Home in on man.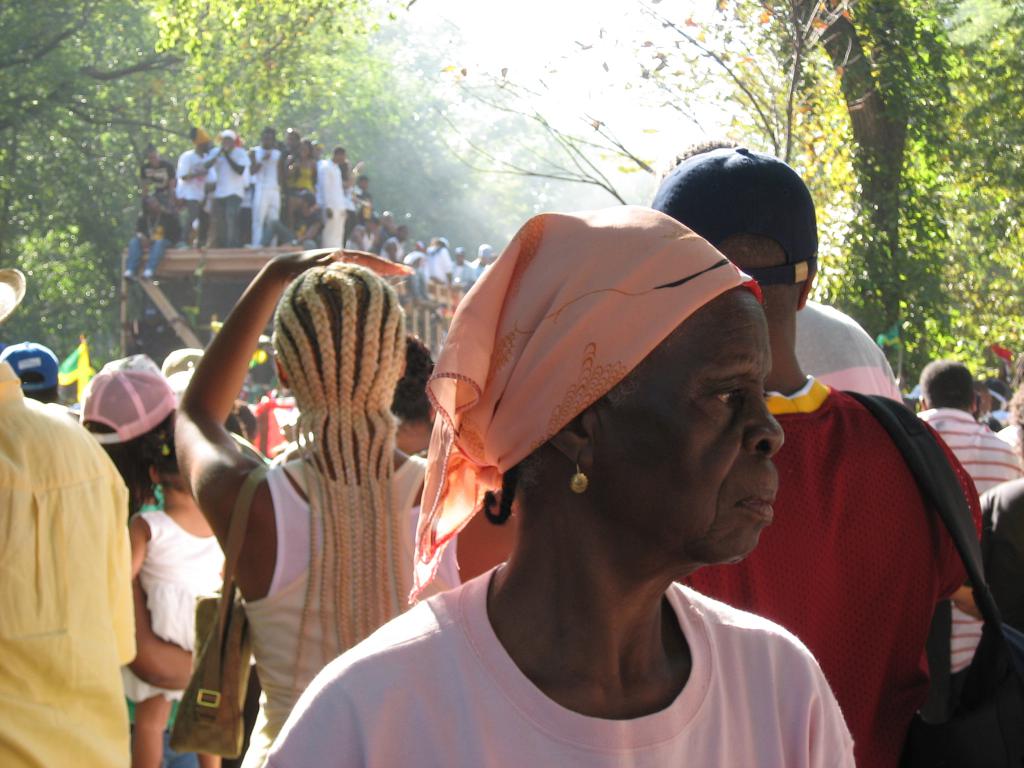
Homed in at 0:268:138:767.
